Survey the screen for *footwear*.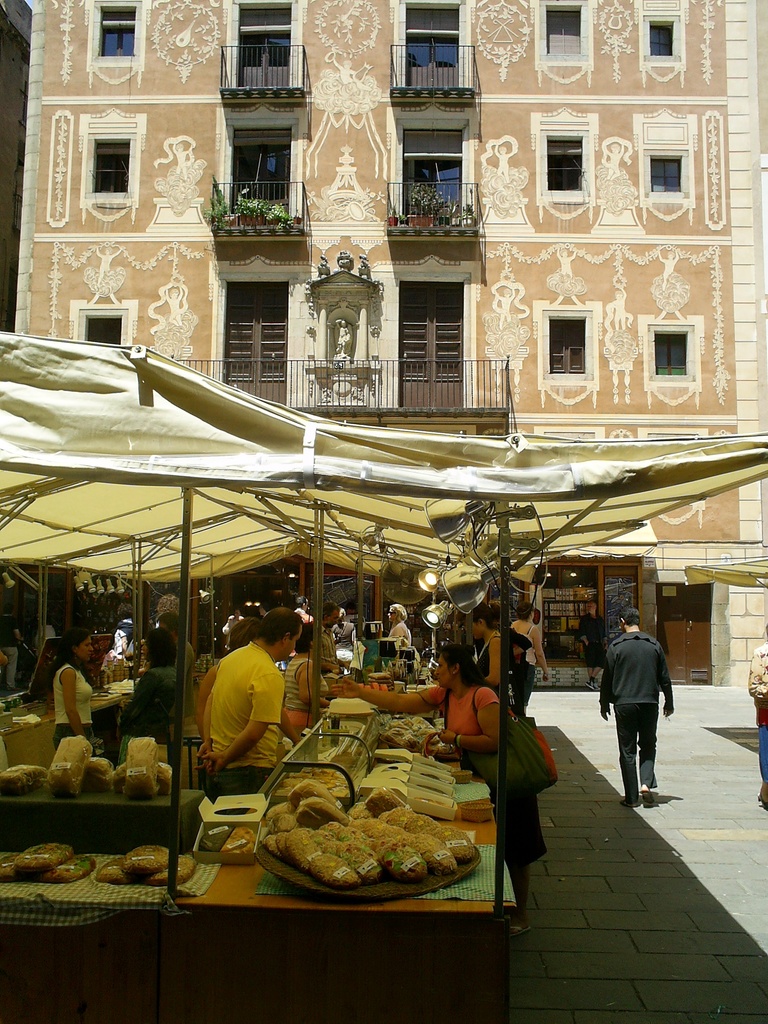
Survey found: 618/801/636/808.
